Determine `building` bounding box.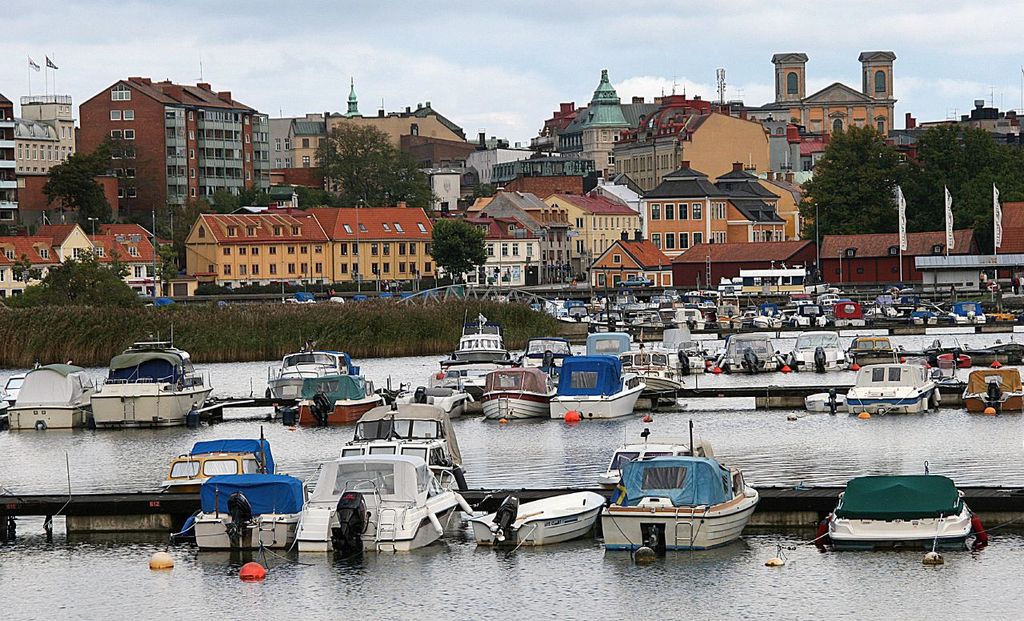
Determined: 179,198,430,284.
